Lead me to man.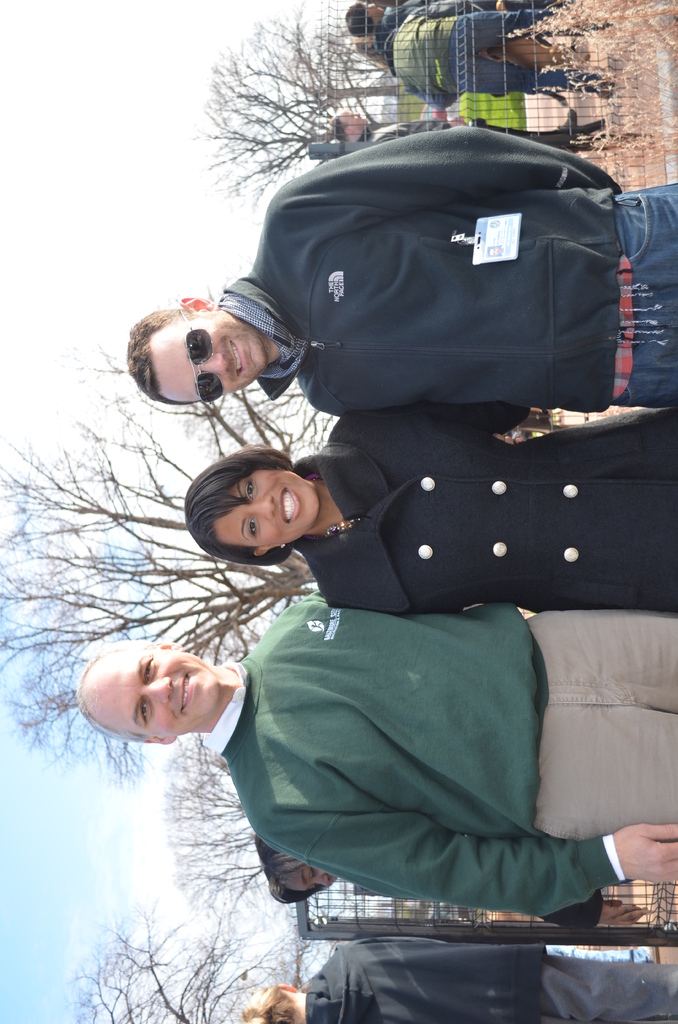
Lead to crop(332, 109, 571, 151).
